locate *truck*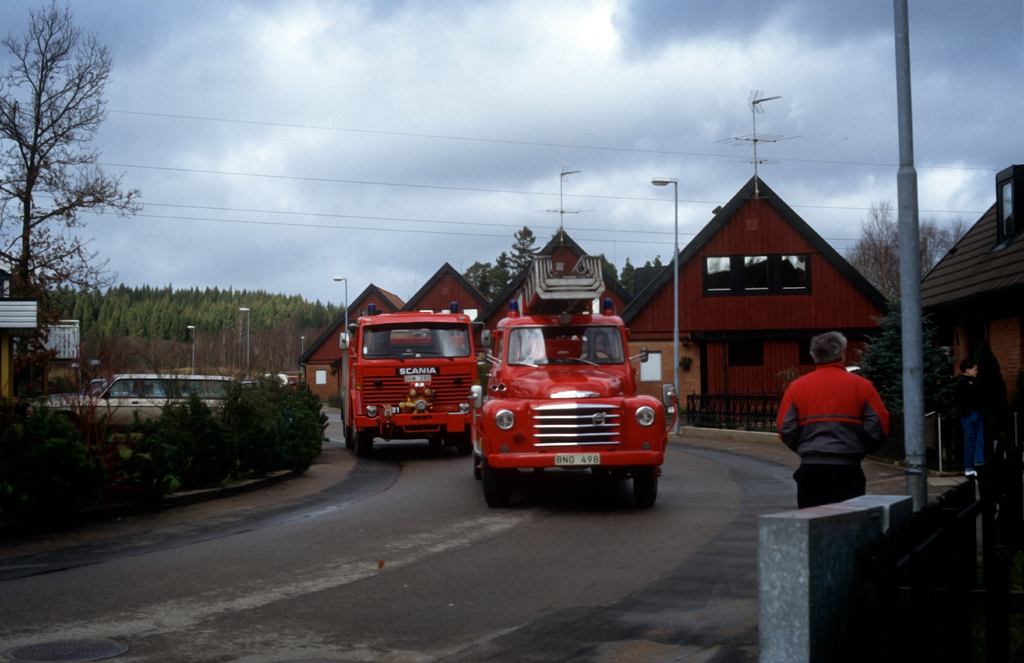
locate(335, 298, 492, 453)
